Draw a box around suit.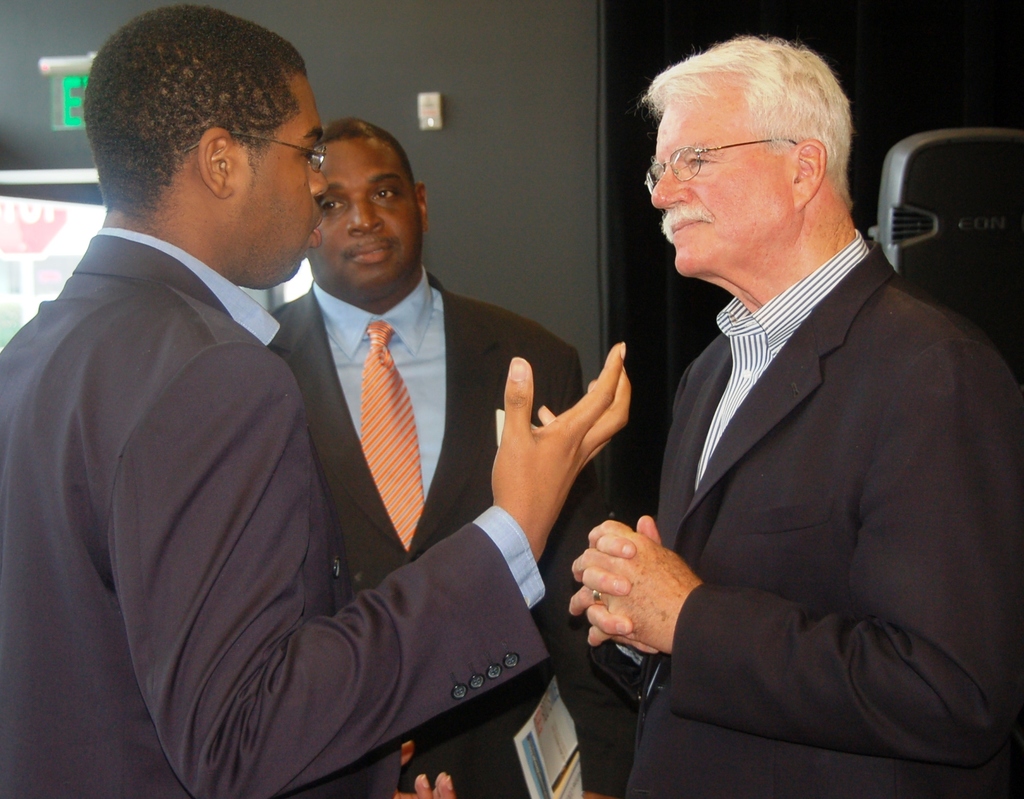
x1=0 y1=225 x2=550 y2=798.
